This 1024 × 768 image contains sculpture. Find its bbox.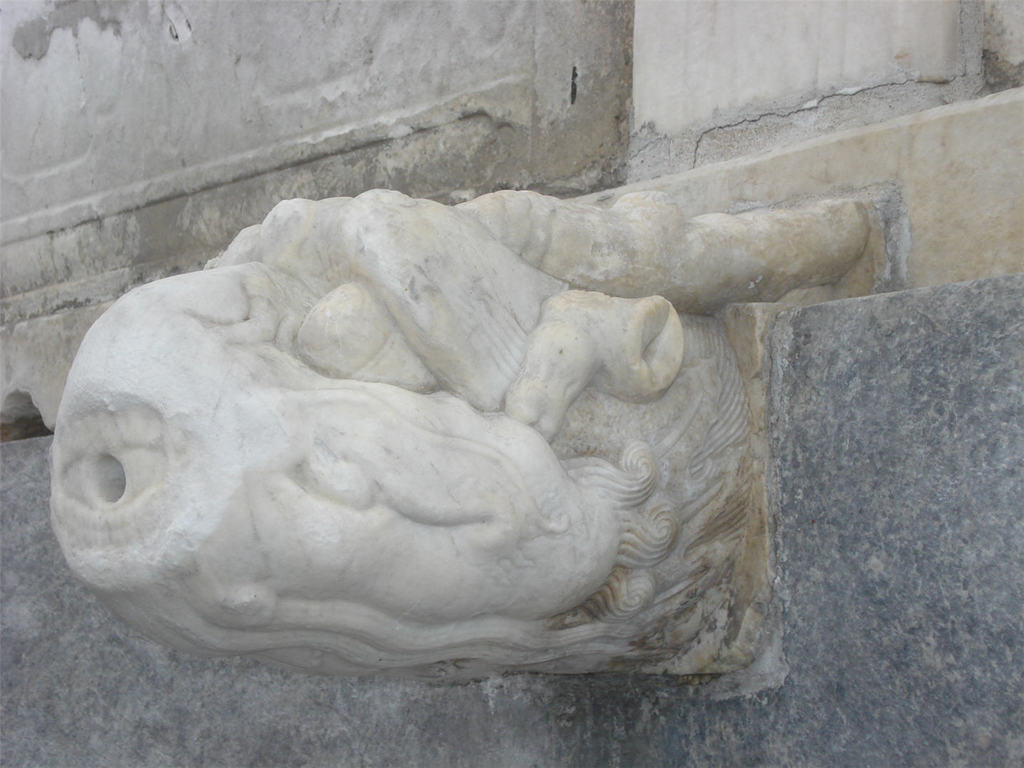
x1=30, y1=168, x2=891, y2=665.
